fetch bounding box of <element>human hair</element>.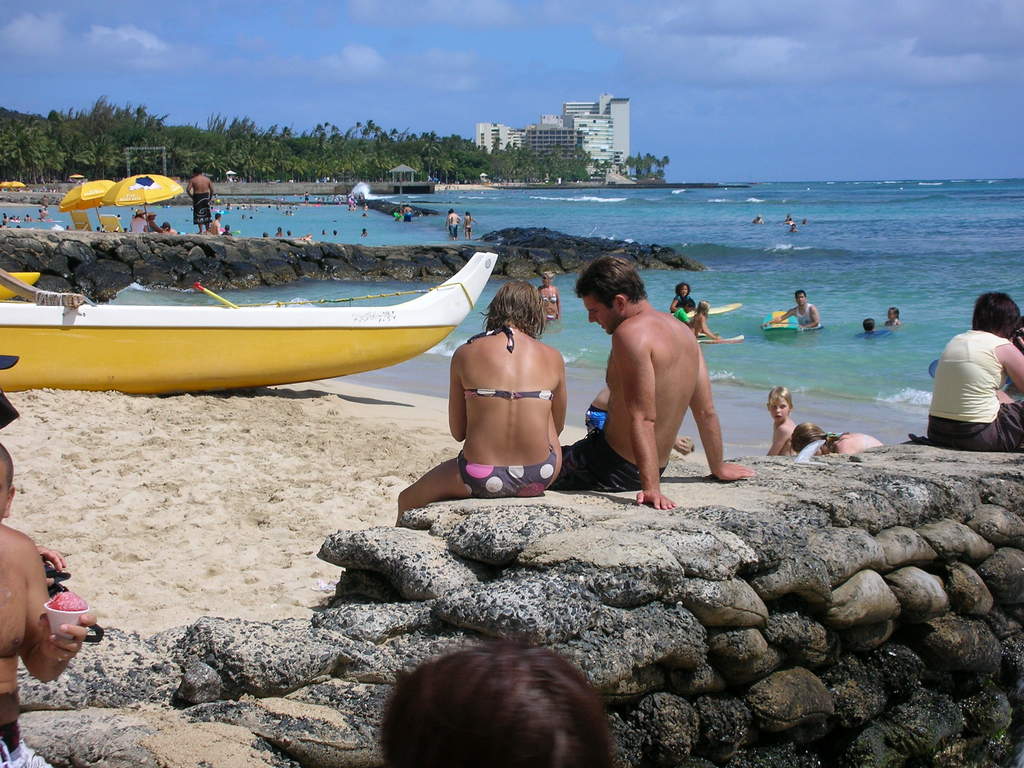
Bbox: {"x1": 792, "y1": 223, "x2": 794, "y2": 225}.
